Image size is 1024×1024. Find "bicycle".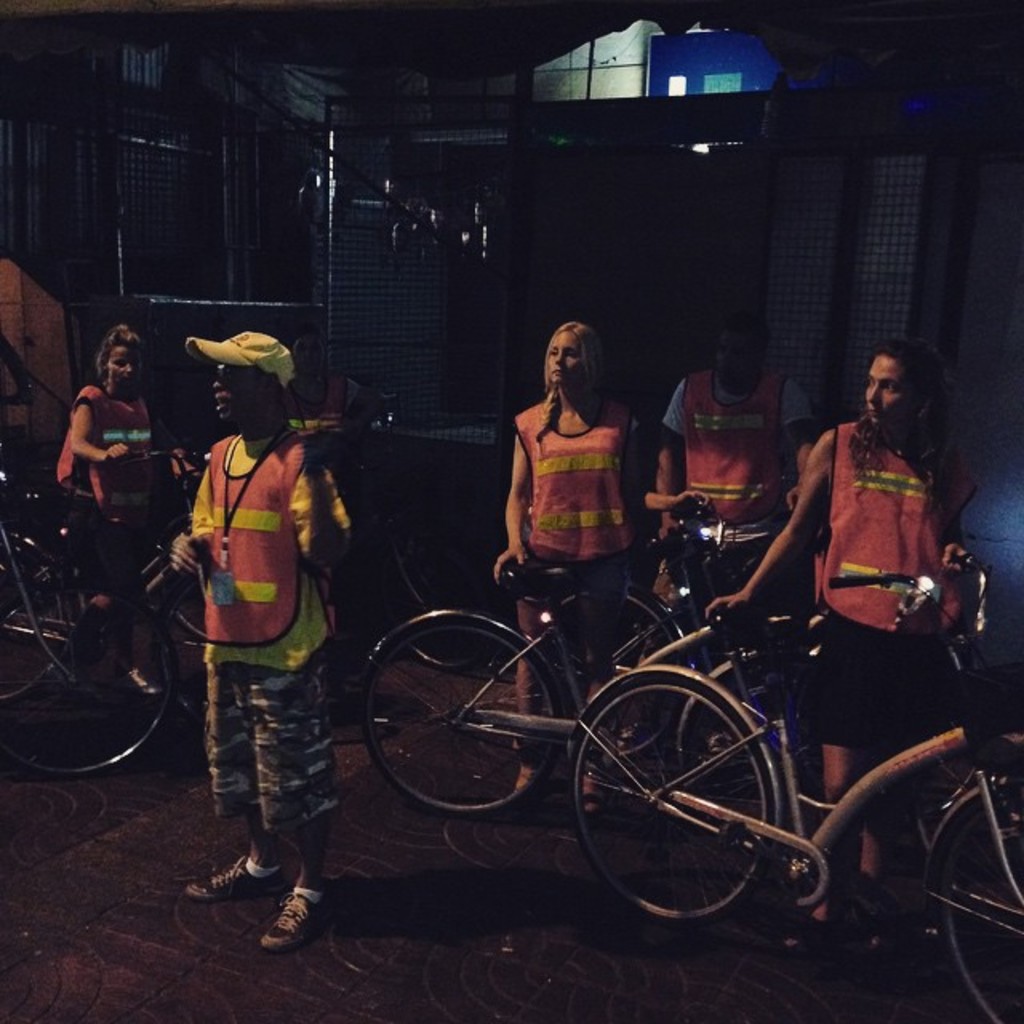
left=154, top=390, right=501, bottom=674.
